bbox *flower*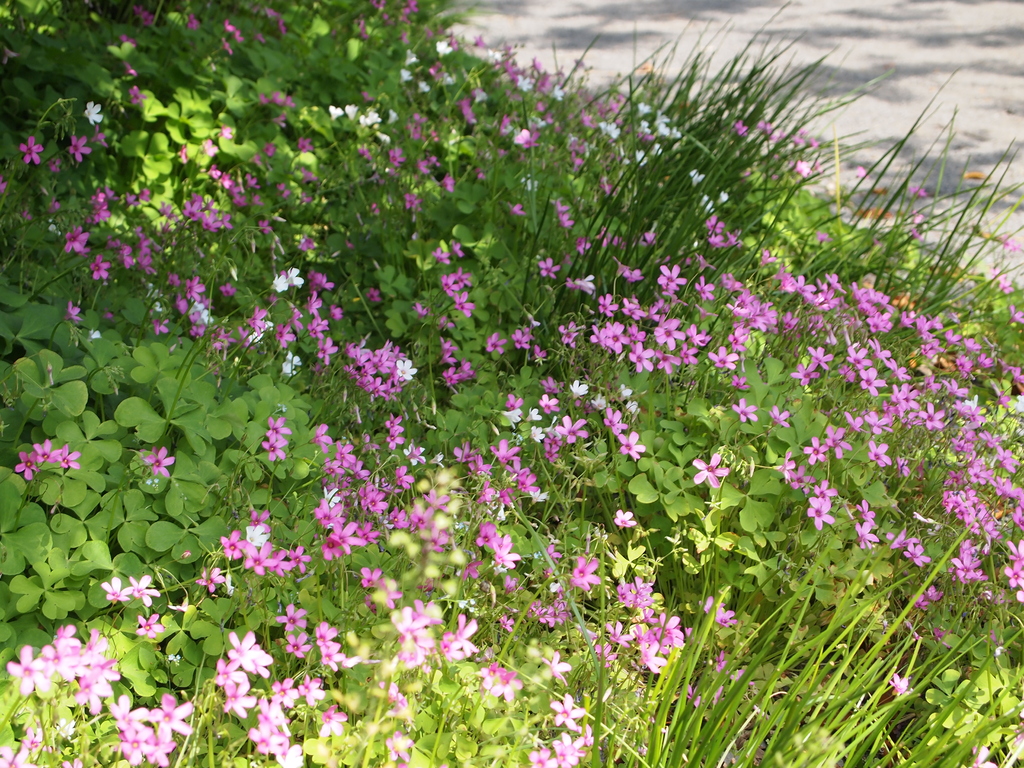
[left=485, top=668, right=526, bottom=703]
